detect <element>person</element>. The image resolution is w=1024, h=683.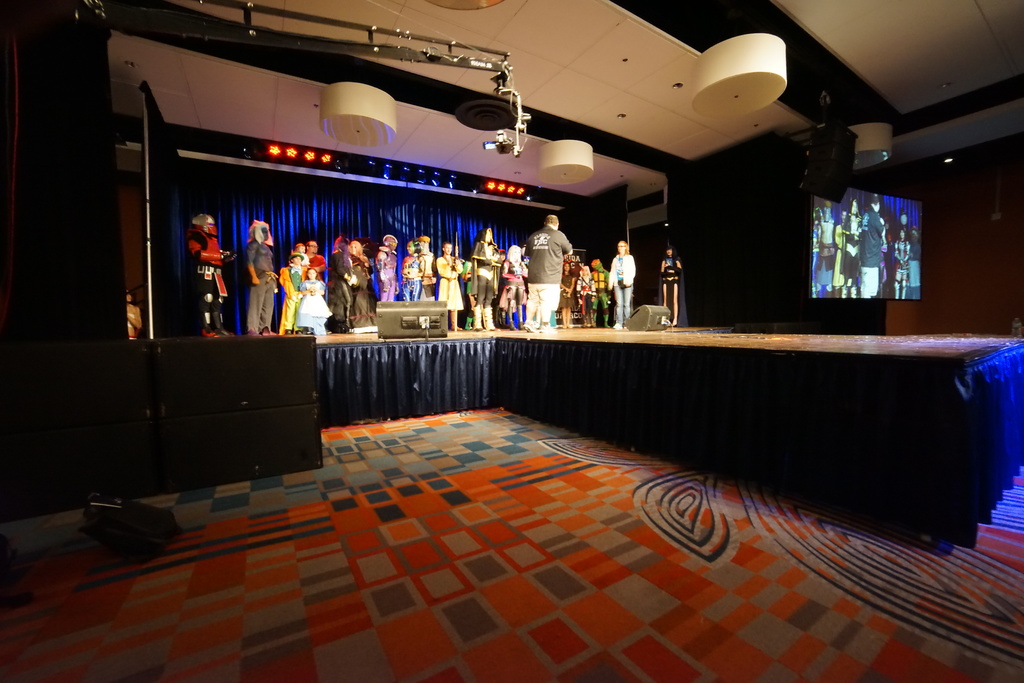
<region>609, 243, 642, 336</region>.
